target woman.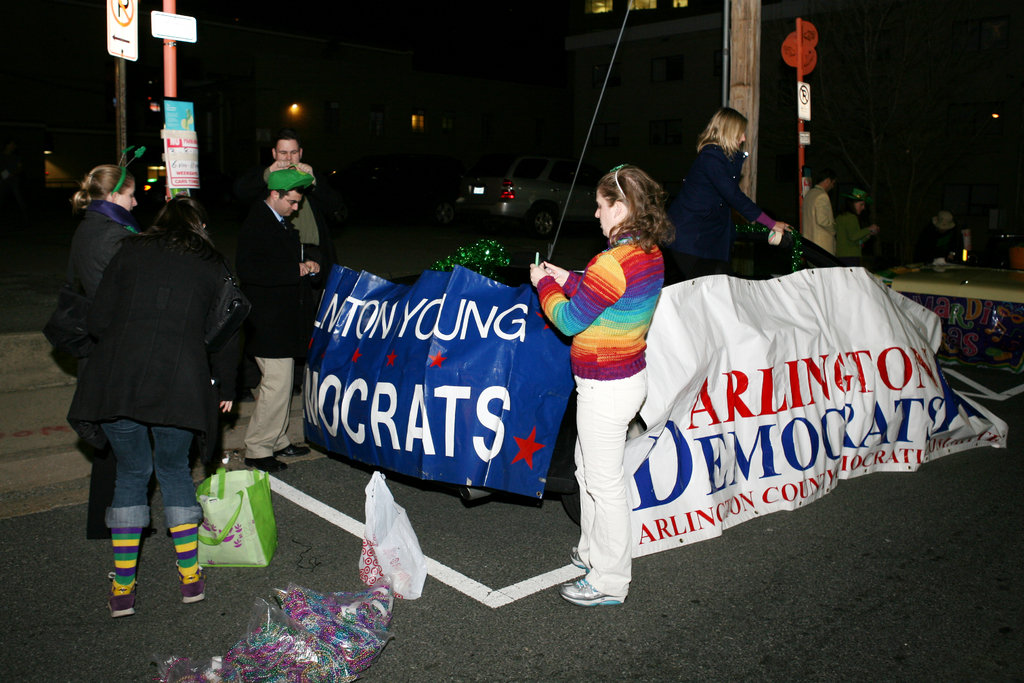
Target region: locate(676, 106, 804, 289).
